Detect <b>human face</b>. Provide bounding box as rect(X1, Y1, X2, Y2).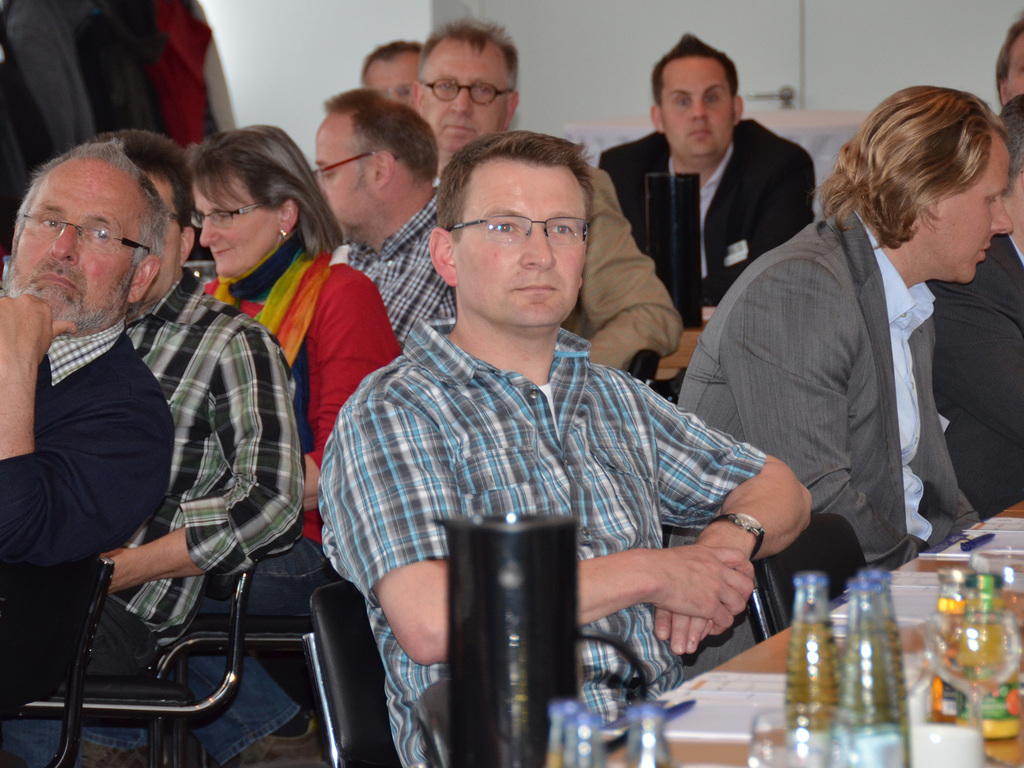
rect(420, 43, 504, 151).
